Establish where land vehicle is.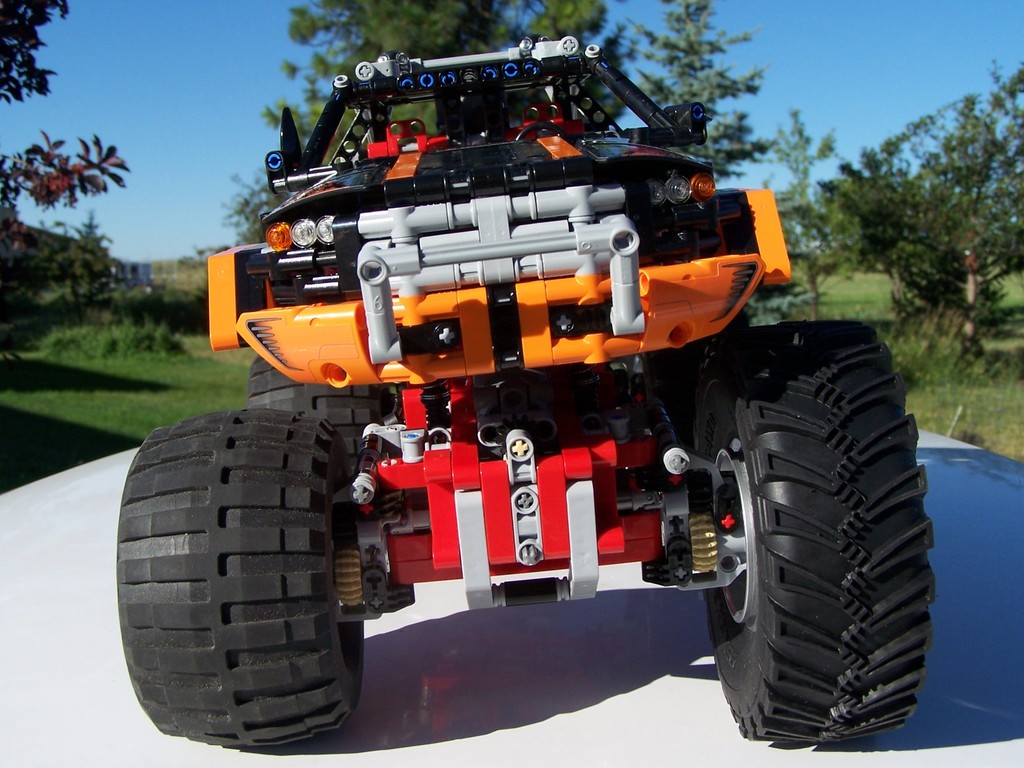
Established at 121/66/958/748.
